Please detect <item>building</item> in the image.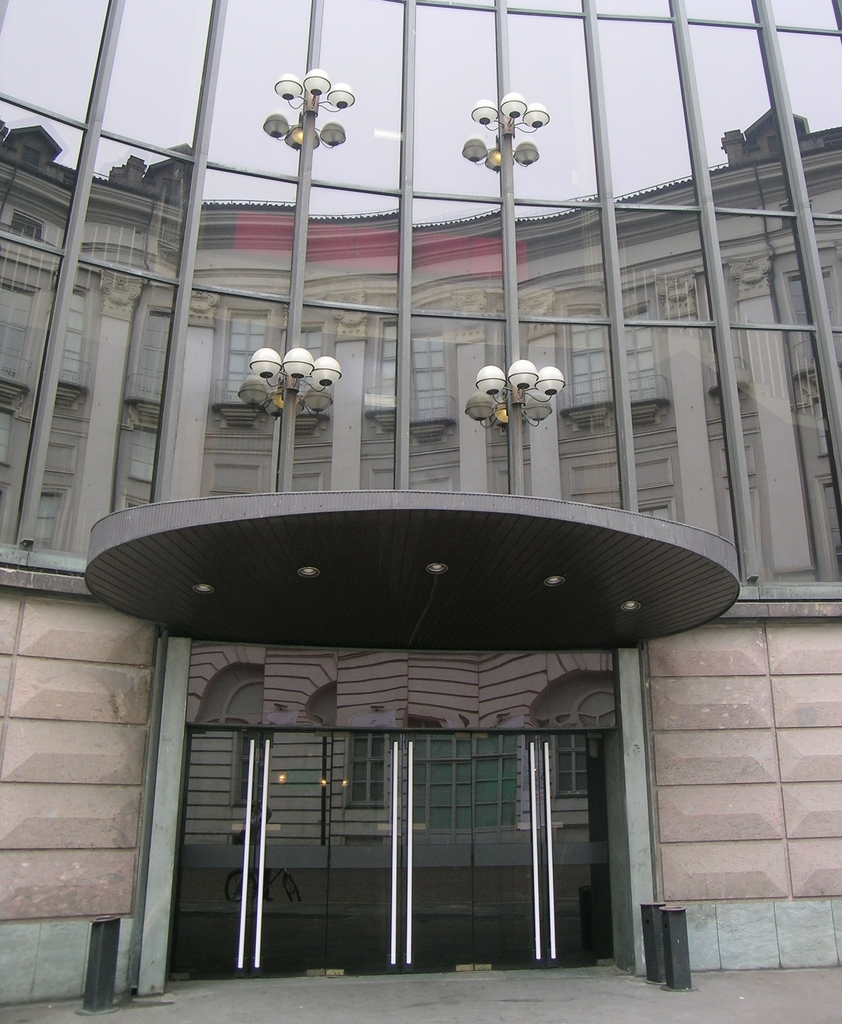
bbox=(0, 0, 841, 1012).
